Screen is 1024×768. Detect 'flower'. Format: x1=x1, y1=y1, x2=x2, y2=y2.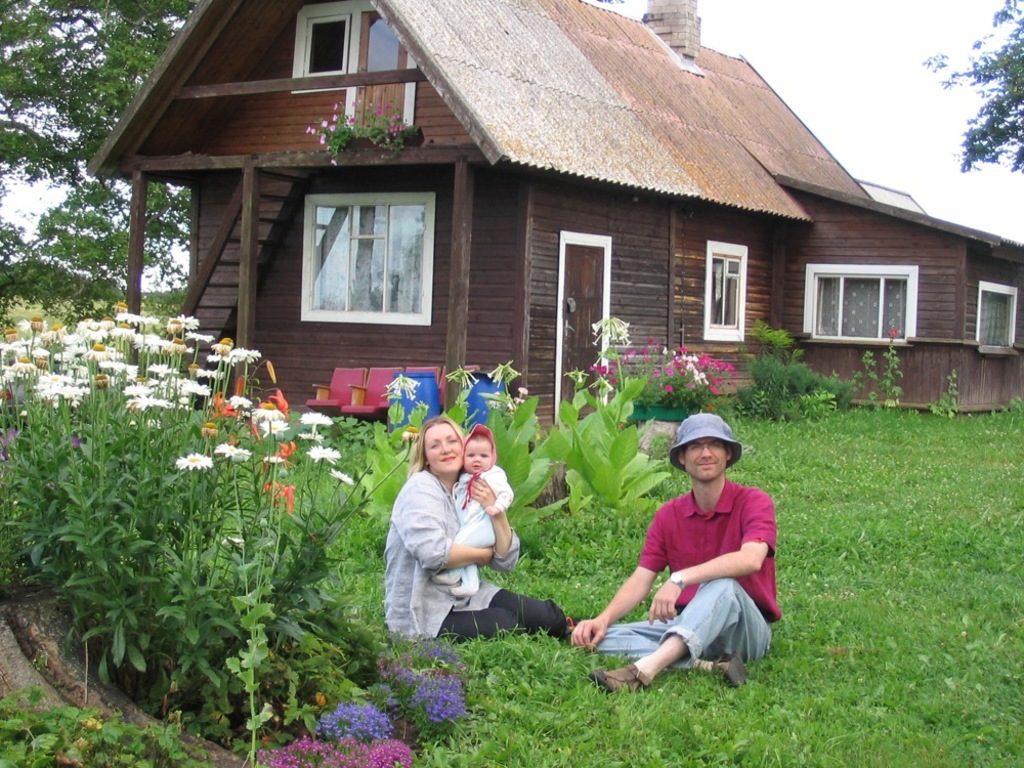
x1=324, y1=120, x2=332, y2=128.
